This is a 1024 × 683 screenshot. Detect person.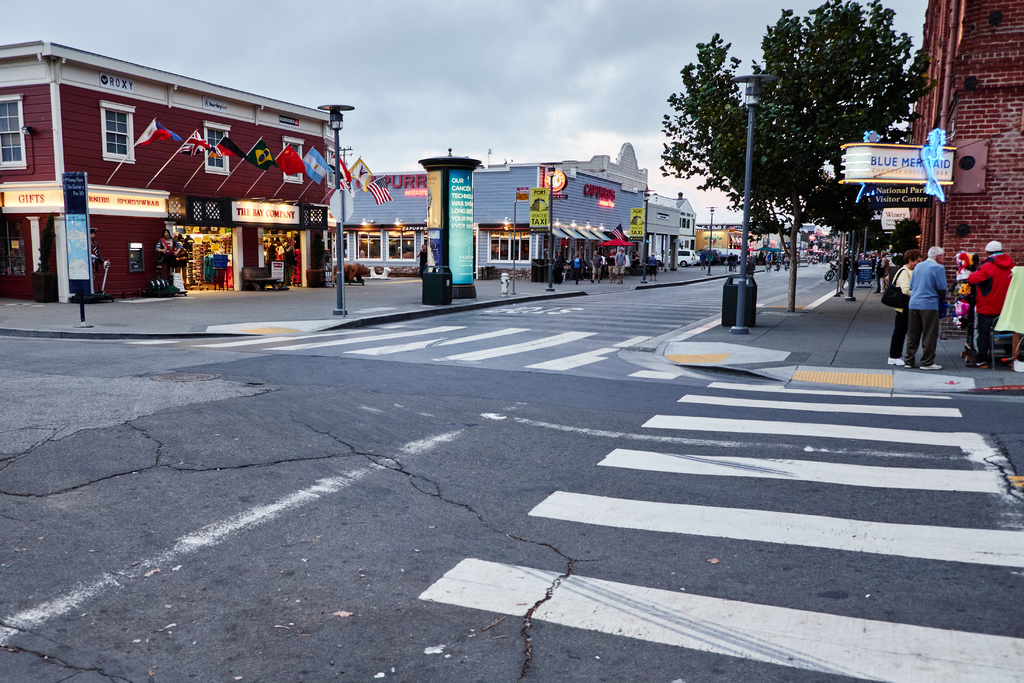
[570,251,582,284].
